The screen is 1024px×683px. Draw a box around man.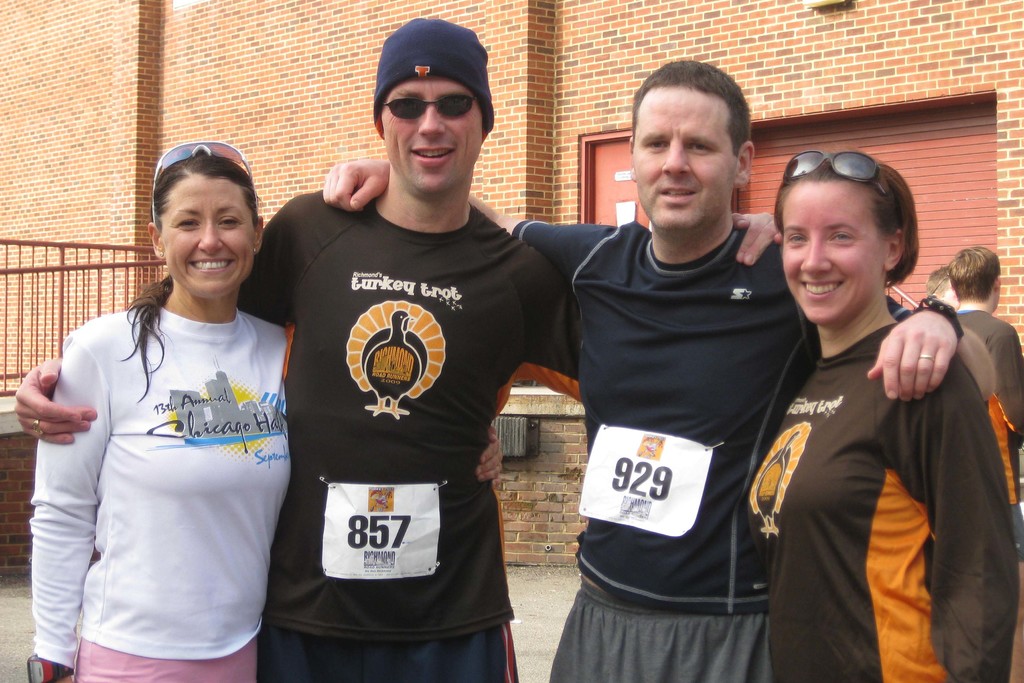
(954,245,1023,682).
